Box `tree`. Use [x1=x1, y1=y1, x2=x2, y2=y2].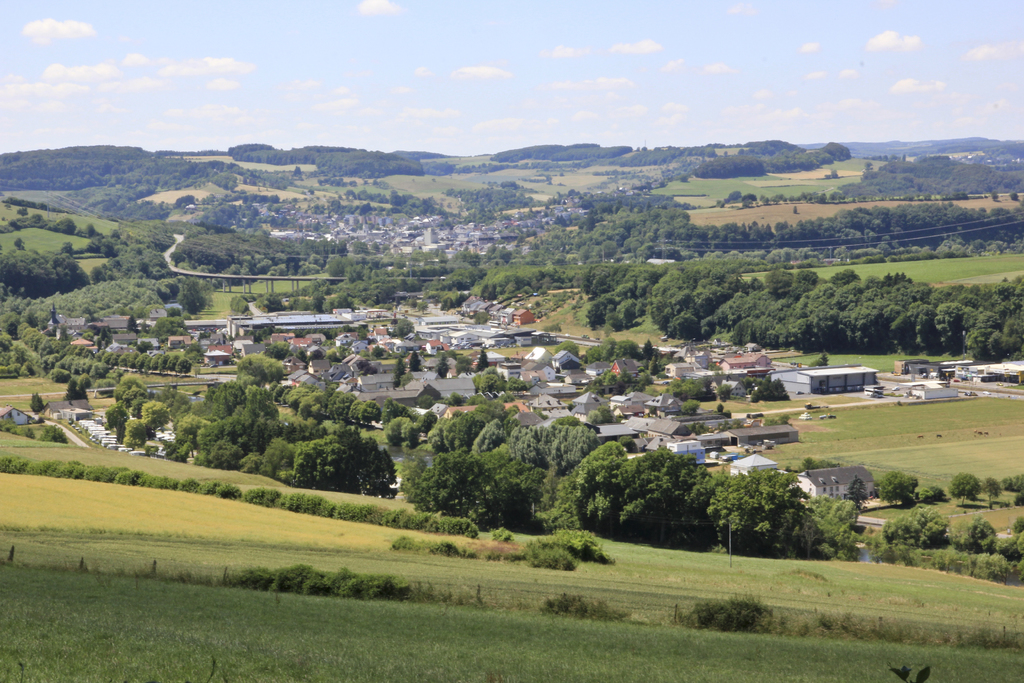
[x1=614, y1=443, x2=710, y2=546].
